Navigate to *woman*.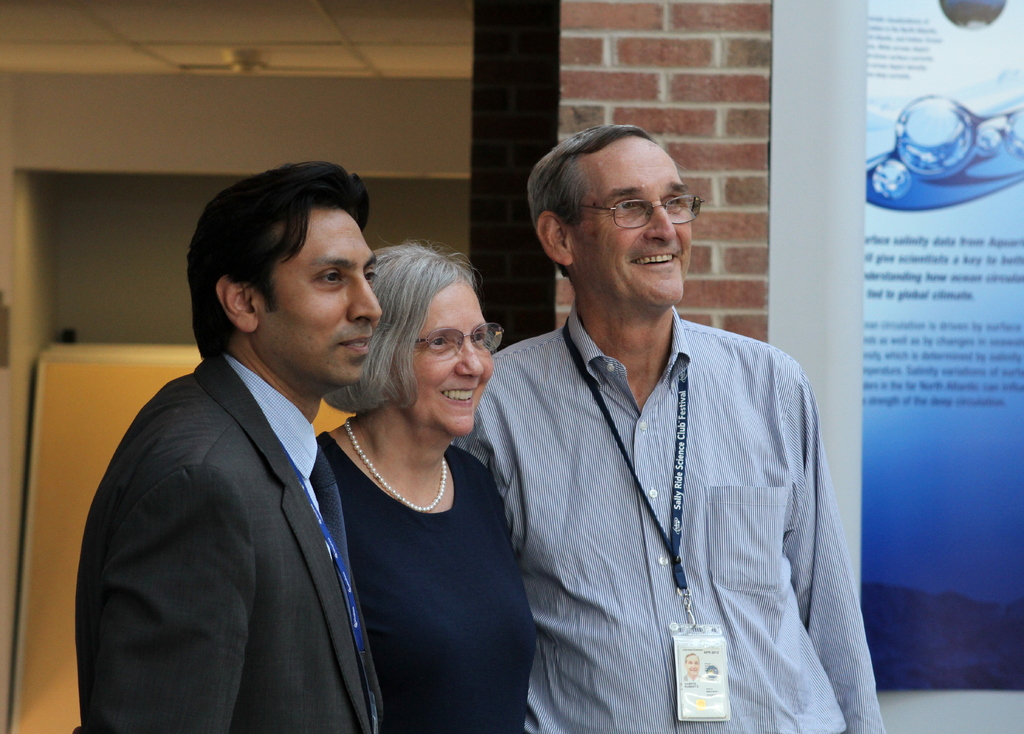
Navigation target: <region>311, 228, 531, 727</region>.
